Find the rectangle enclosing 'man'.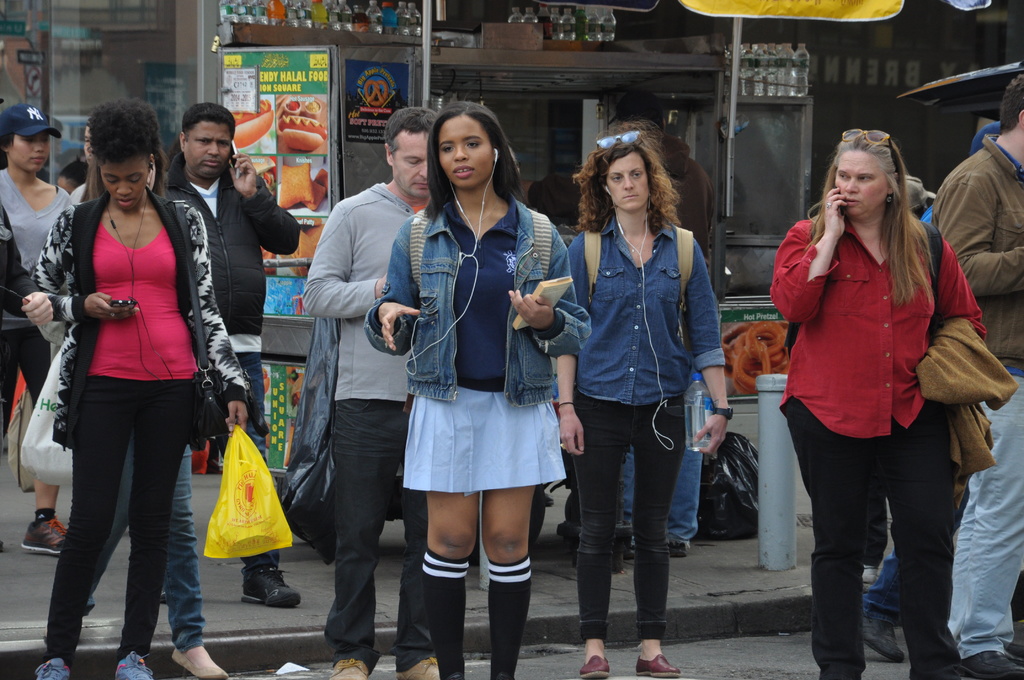
detection(928, 68, 1023, 679).
